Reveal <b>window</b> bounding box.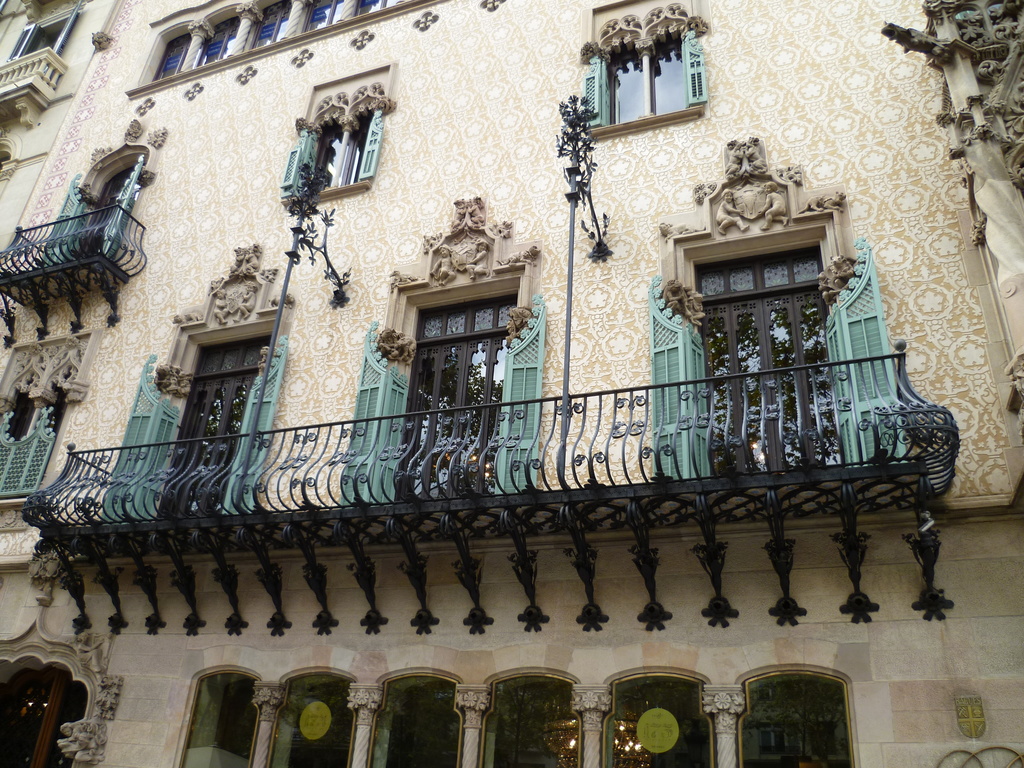
Revealed: rect(96, 243, 265, 527).
